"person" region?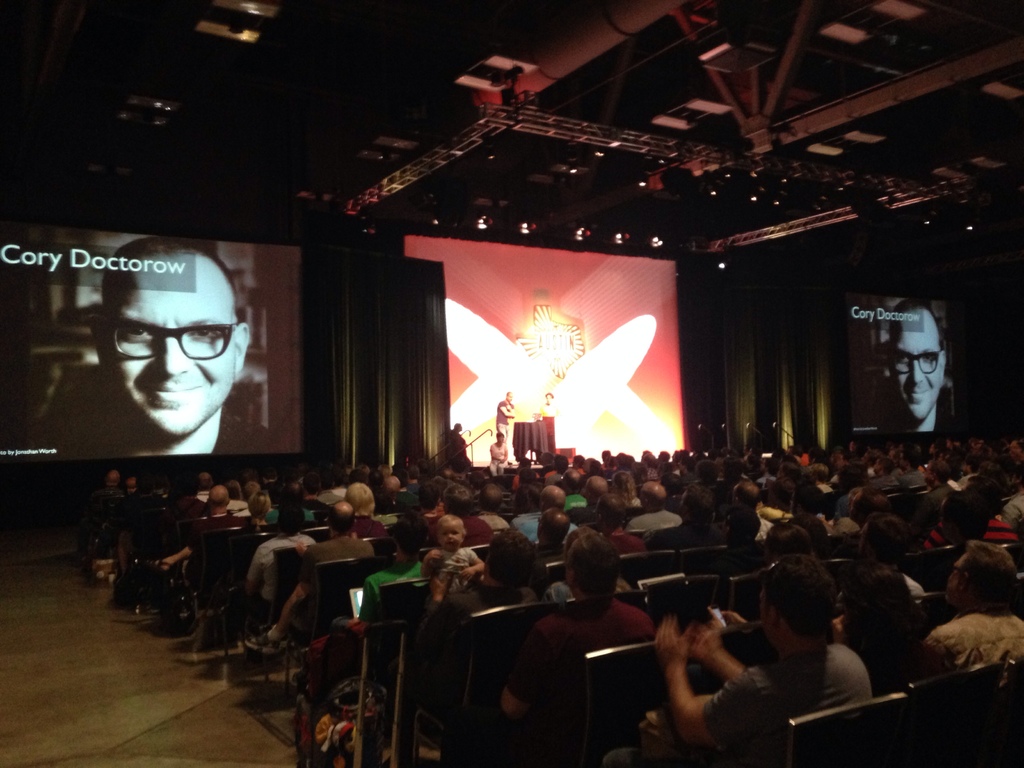
(left=540, top=387, right=556, bottom=414)
